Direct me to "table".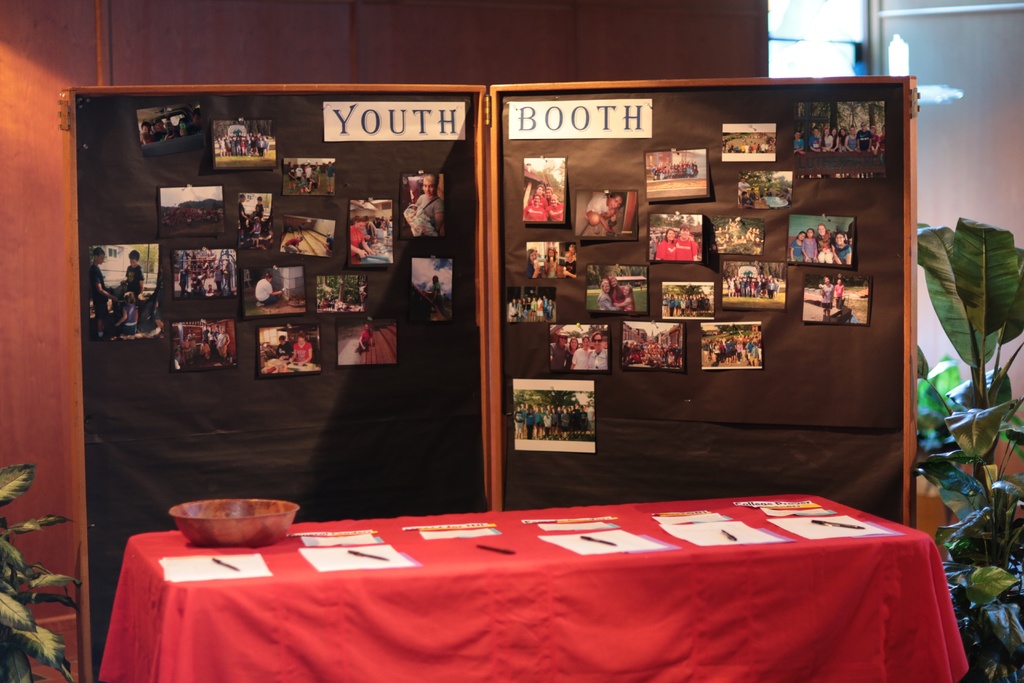
Direction: bbox=[78, 496, 950, 682].
